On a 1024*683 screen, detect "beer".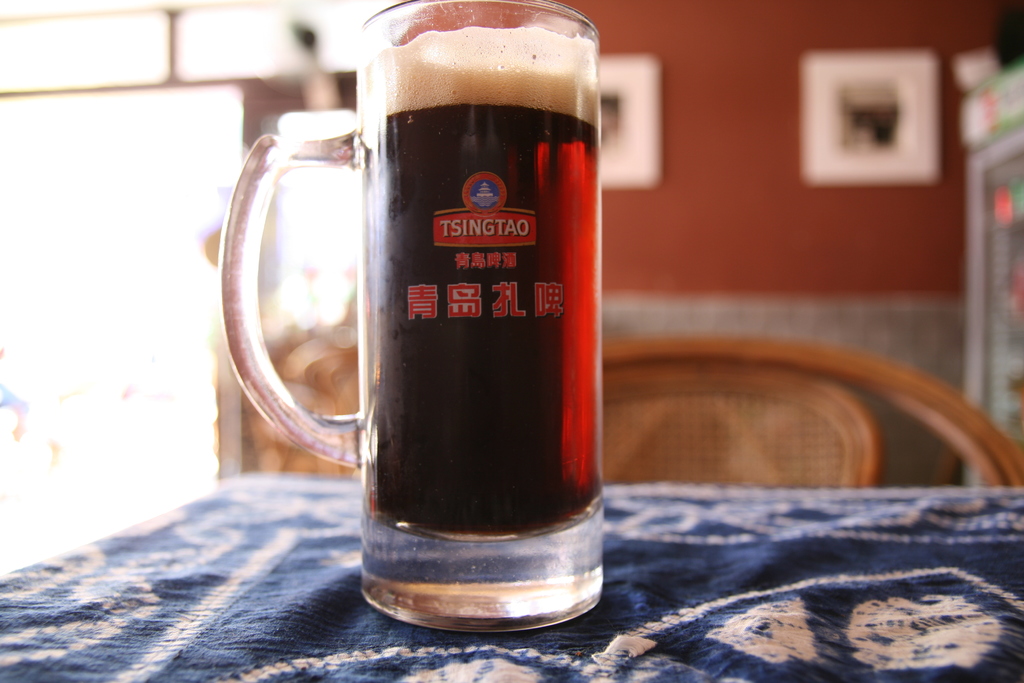
x1=217 y1=0 x2=627 y2=636.
